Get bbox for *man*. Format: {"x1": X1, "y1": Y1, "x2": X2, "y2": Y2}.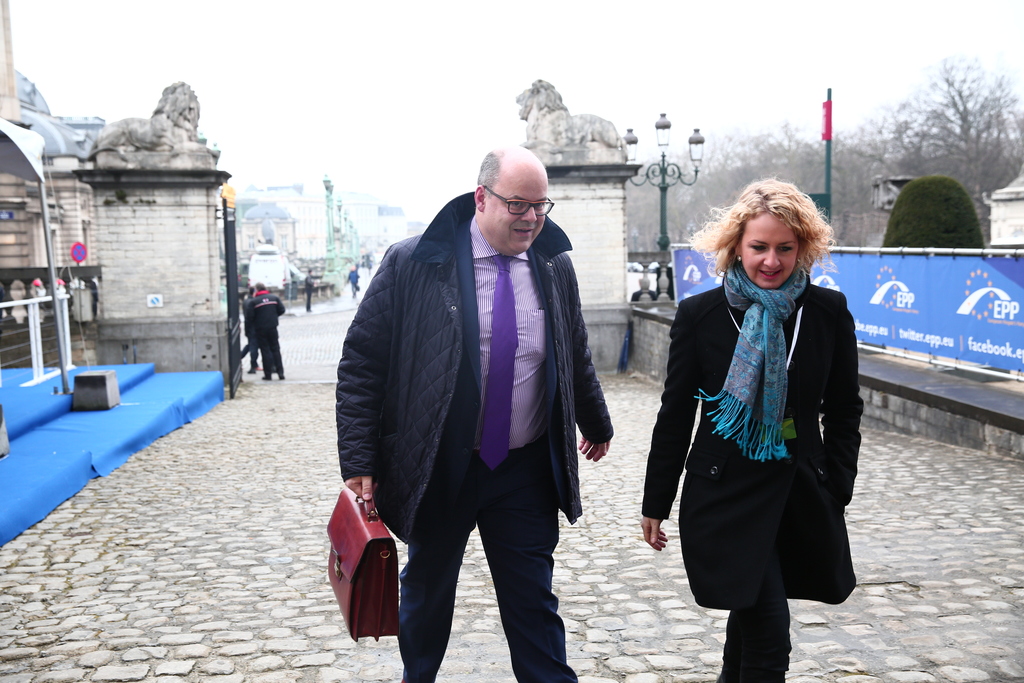
{"x1": 337, "y1": 117, "x2": 618, "y2": 680}.
